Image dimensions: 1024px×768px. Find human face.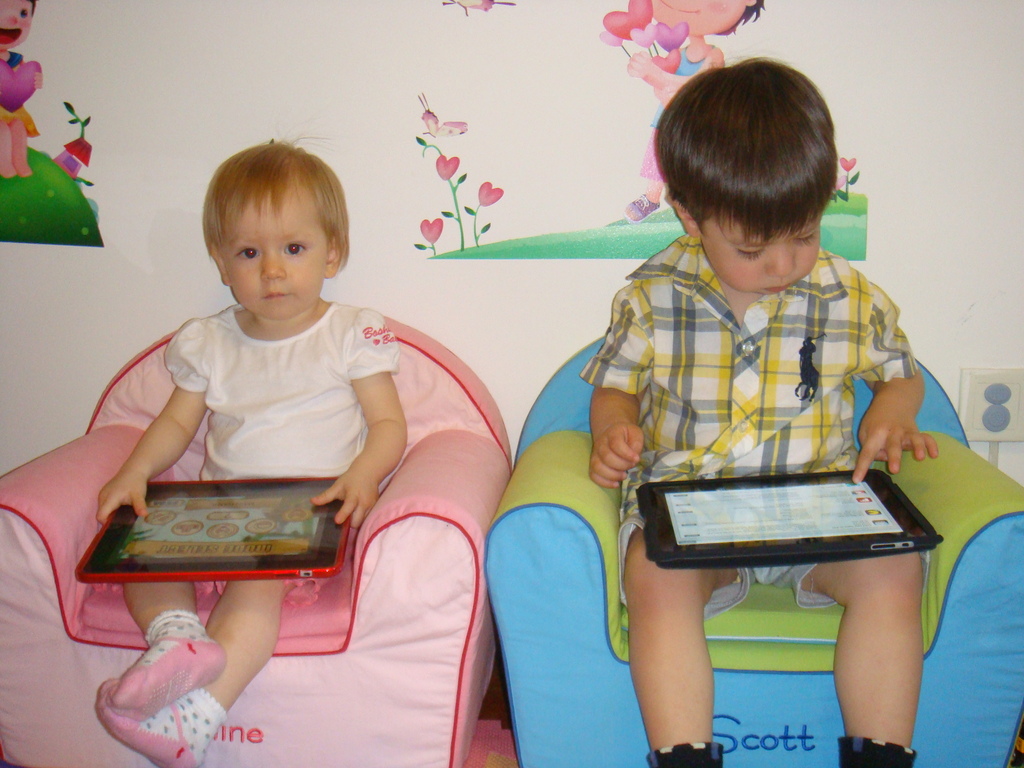
pyautogui.locateOnScreen(701, 216, 819, 295).
